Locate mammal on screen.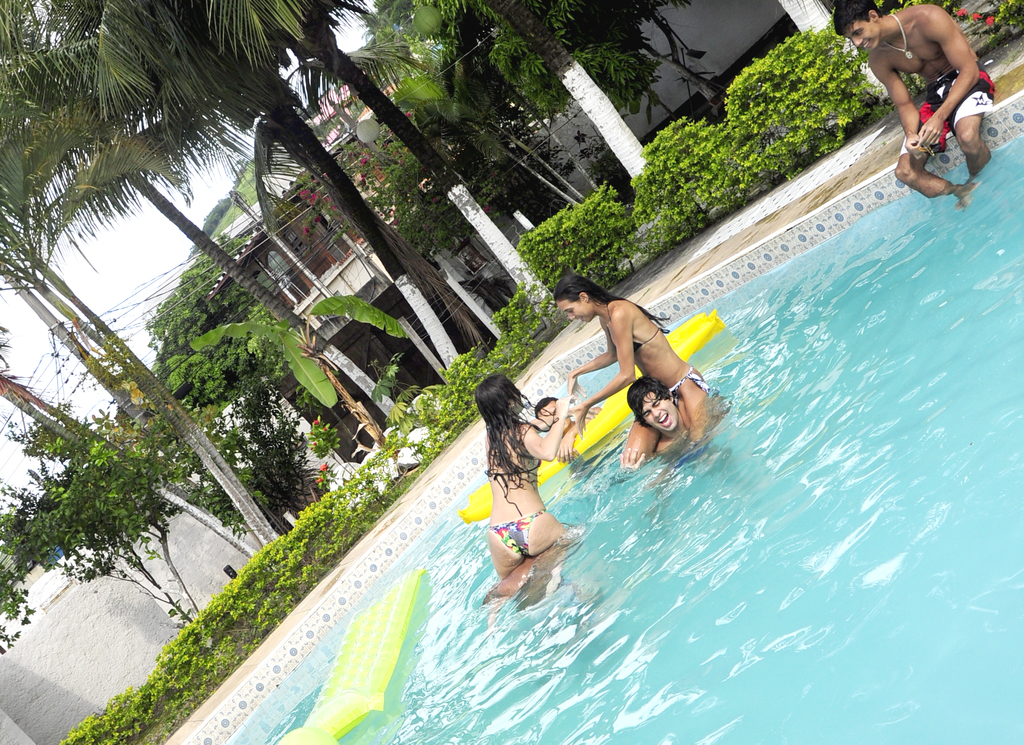
On screen at <region>535, 396, 605, 465</region>.
